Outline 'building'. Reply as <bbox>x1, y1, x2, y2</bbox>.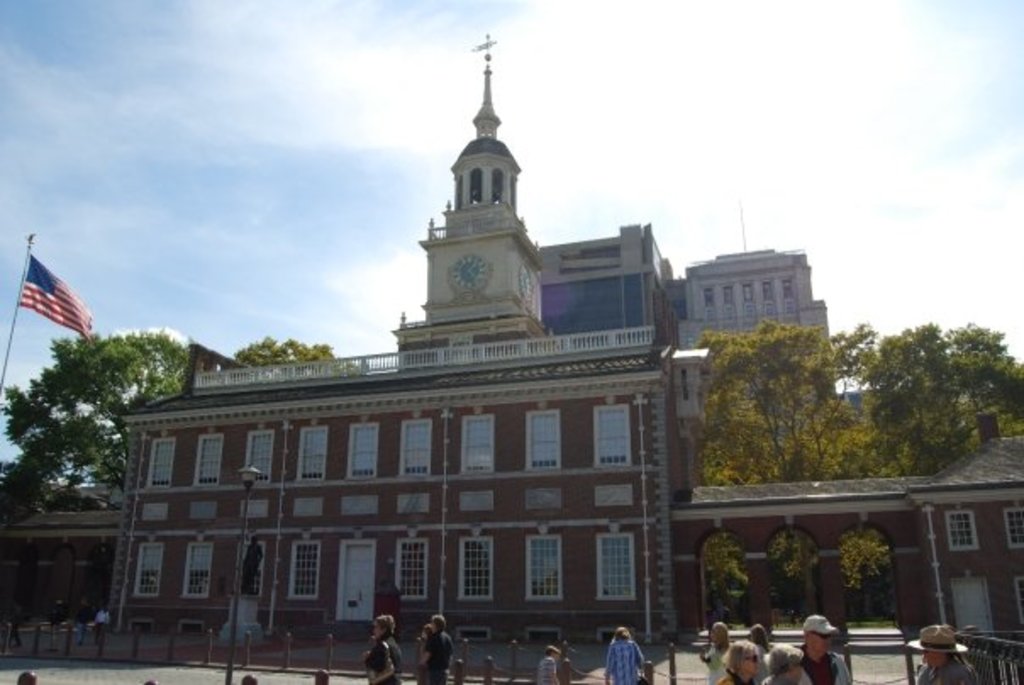
<bbox>392, 222, 680, 366</bbox>.
